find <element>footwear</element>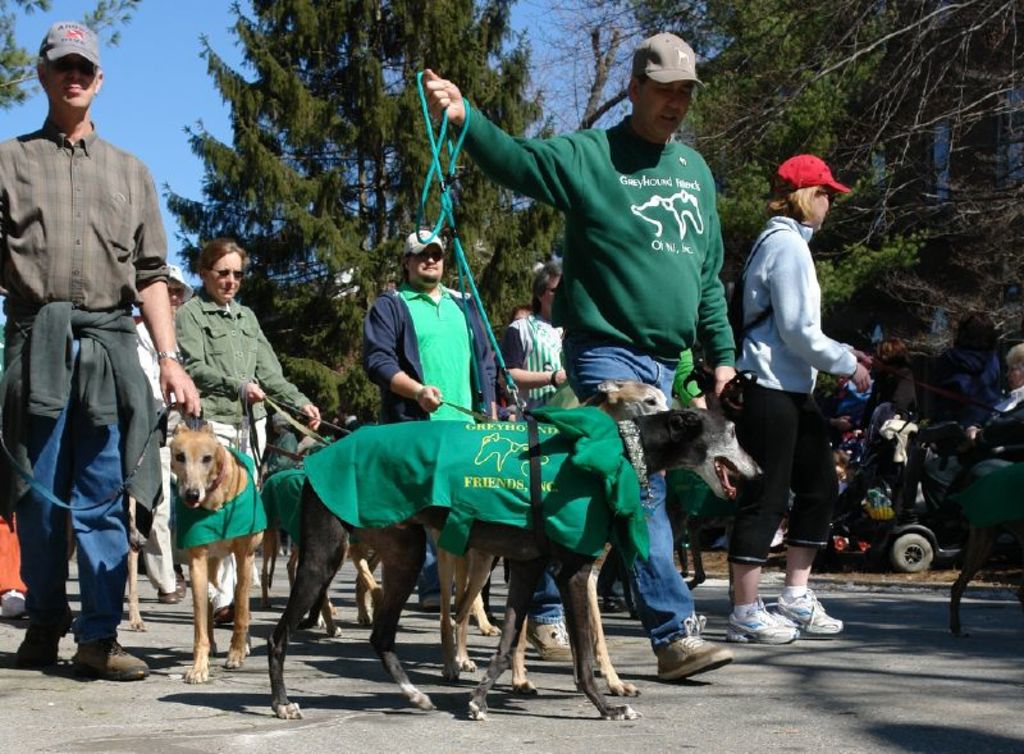
{"left": 760, "top": 595, "right": 788, "bottom": 621}
